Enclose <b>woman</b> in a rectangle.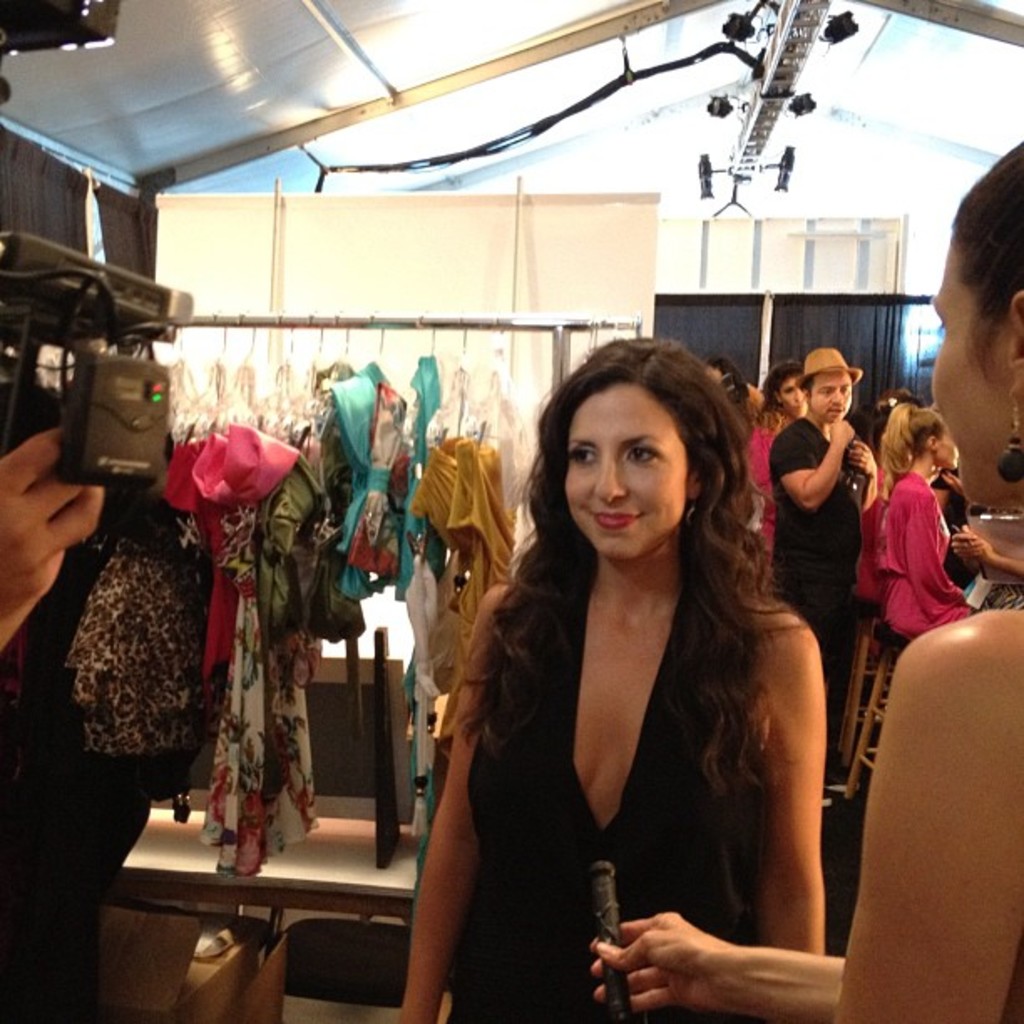
721,366,780,586.
